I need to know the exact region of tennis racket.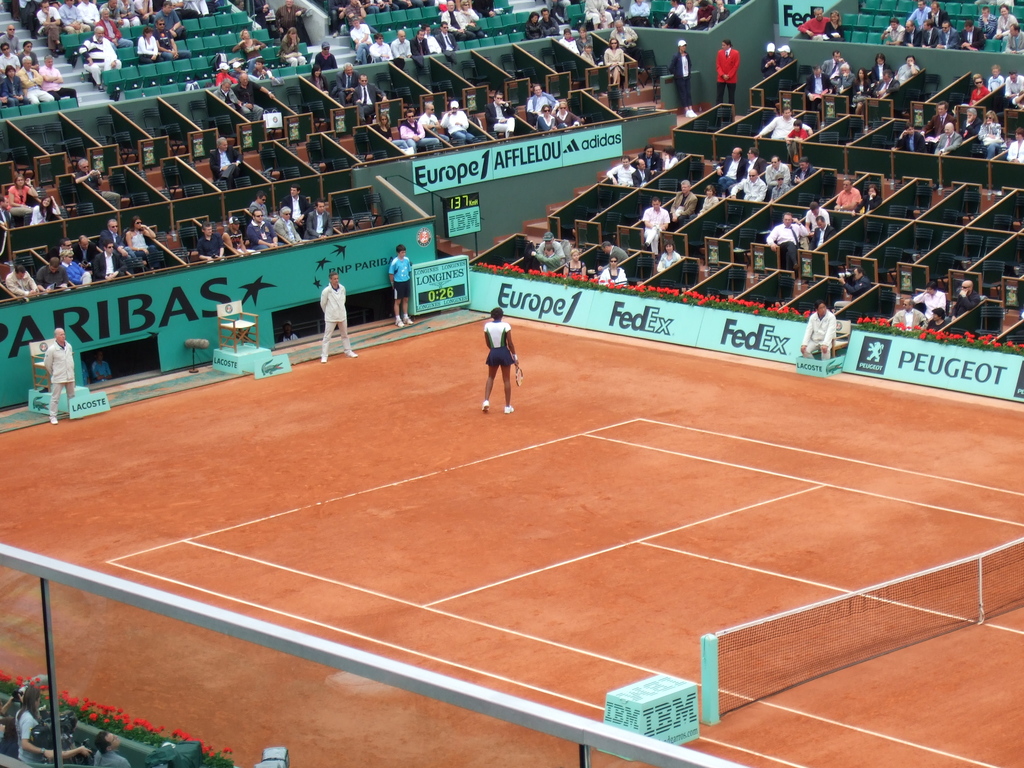
Region: Rect(513, 362, 524, 387).
